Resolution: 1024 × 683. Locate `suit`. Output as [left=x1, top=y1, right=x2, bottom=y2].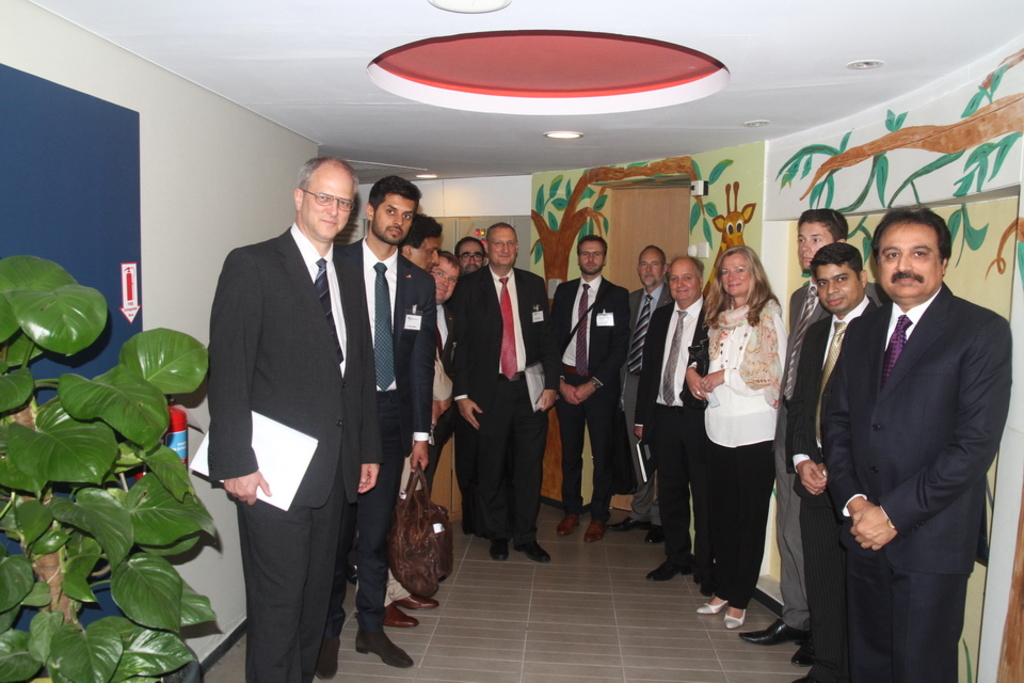
[left=777, top=282, right=886, bottom=632].
